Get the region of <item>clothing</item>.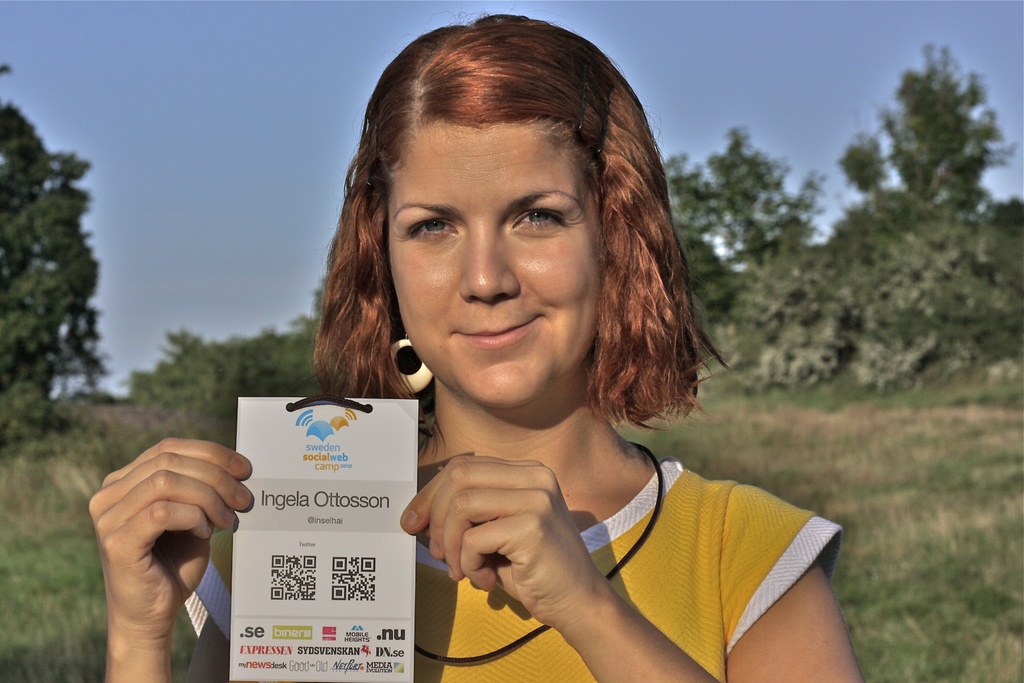
Rect(181, 452, 845, 680).
